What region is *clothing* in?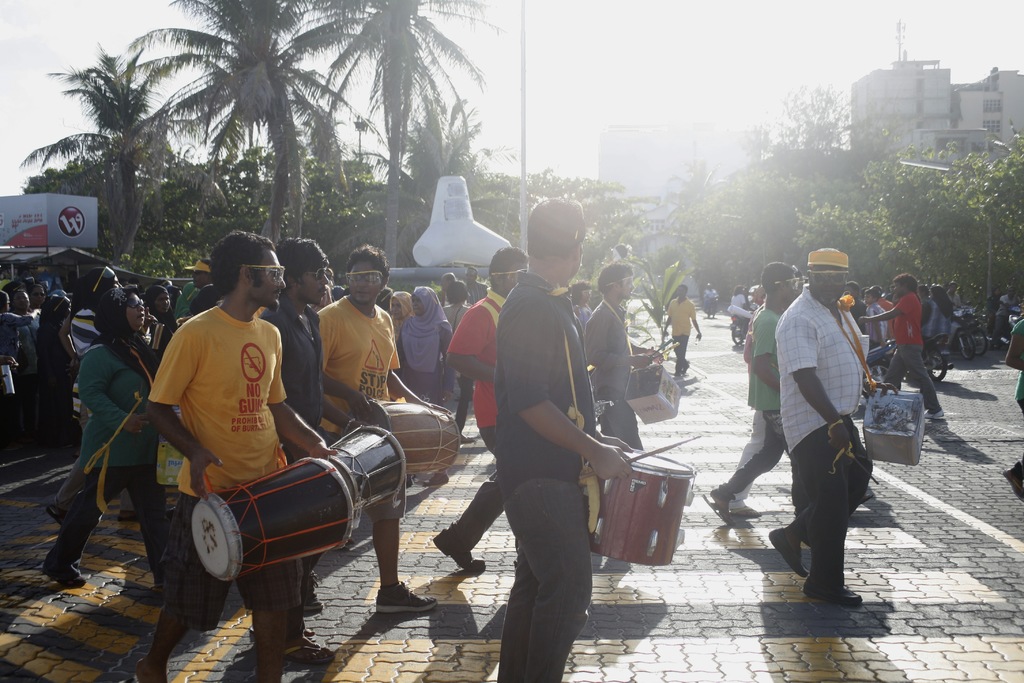
<box>772,290,856,583</box>.
